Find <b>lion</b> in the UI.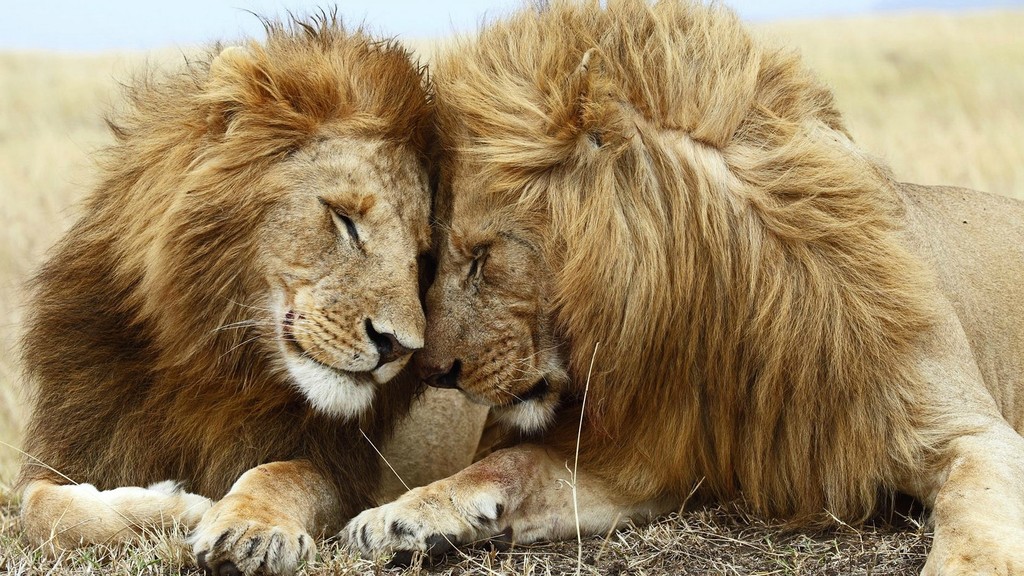
UI element at crop(8, 3, 439, 575).
